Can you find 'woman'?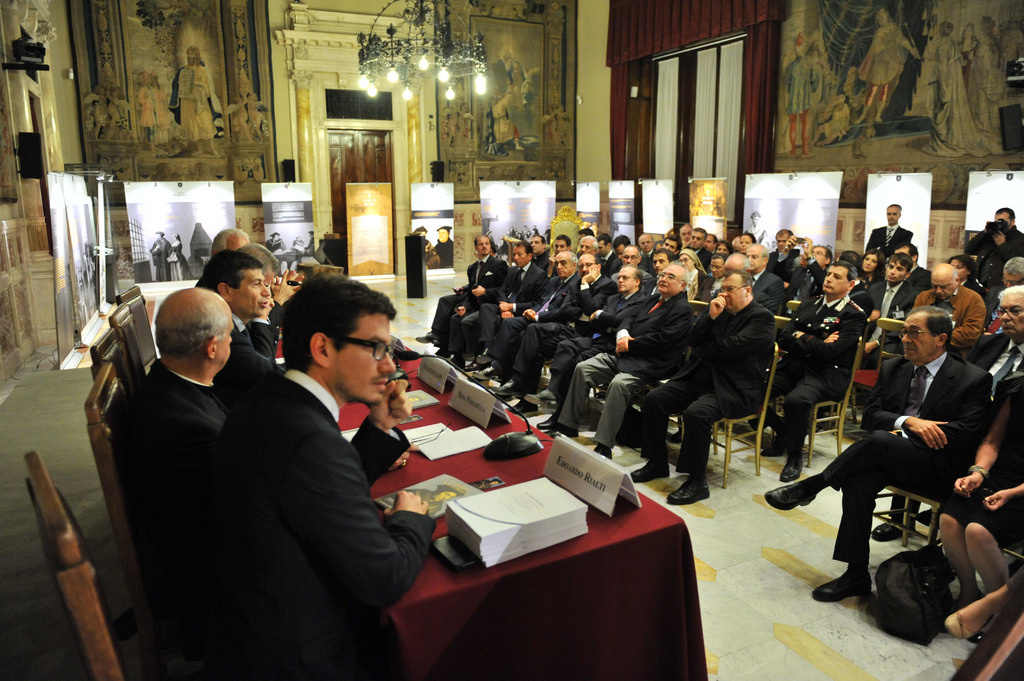
Yes, bounding box: left=947, top=255, right=988, bottom=298.
